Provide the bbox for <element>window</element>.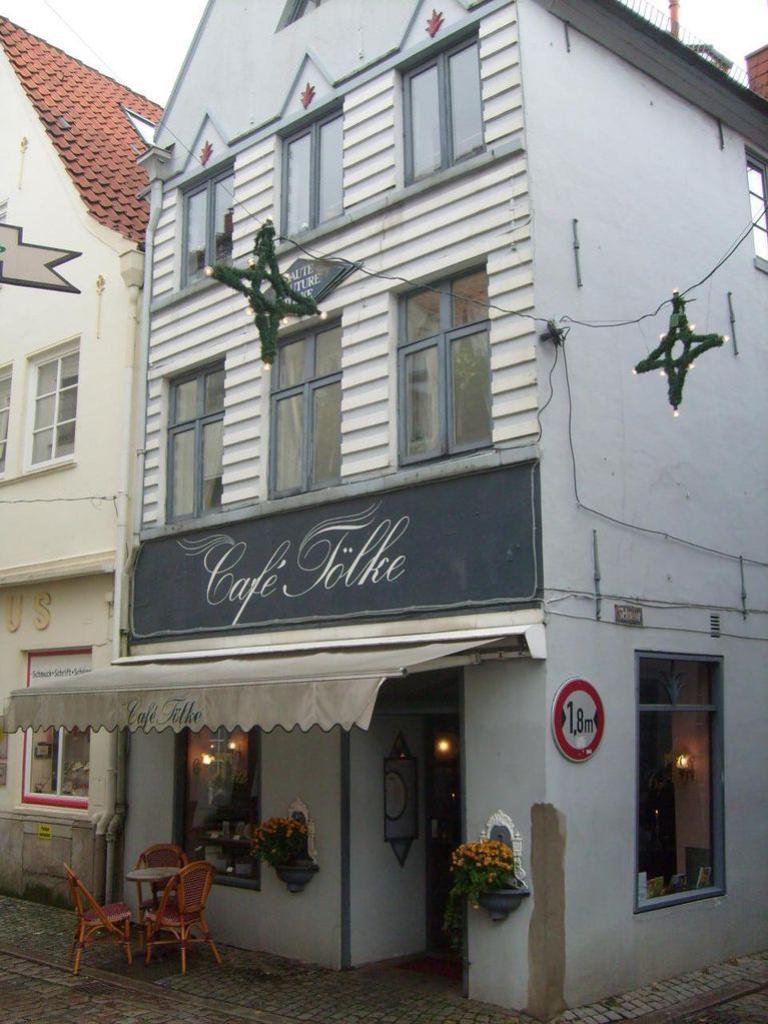
[x1=649, y1=615, x2=746, y2=927].
